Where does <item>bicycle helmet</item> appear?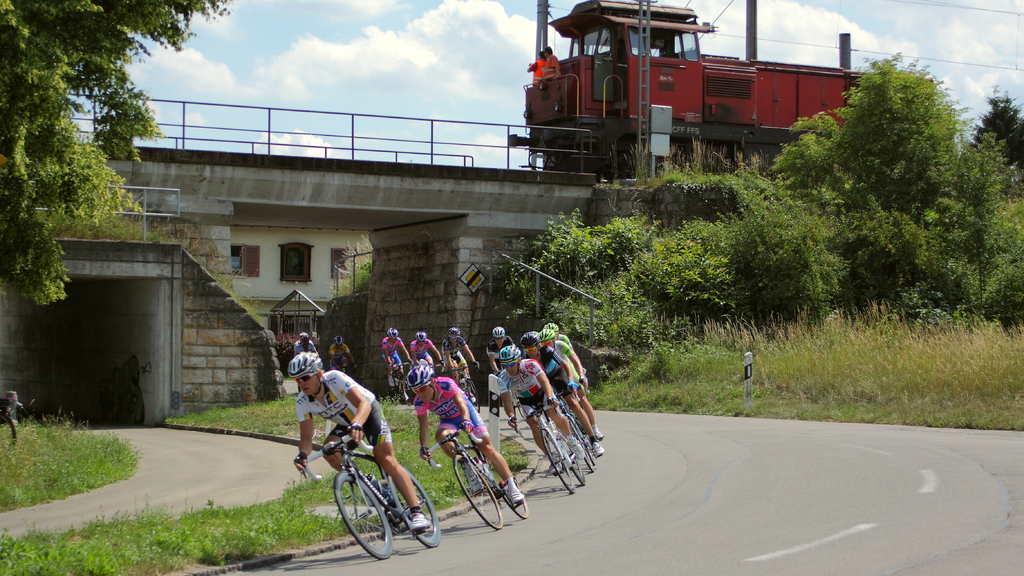
Appears at left=501, top=342, right=522, bottom=364.
